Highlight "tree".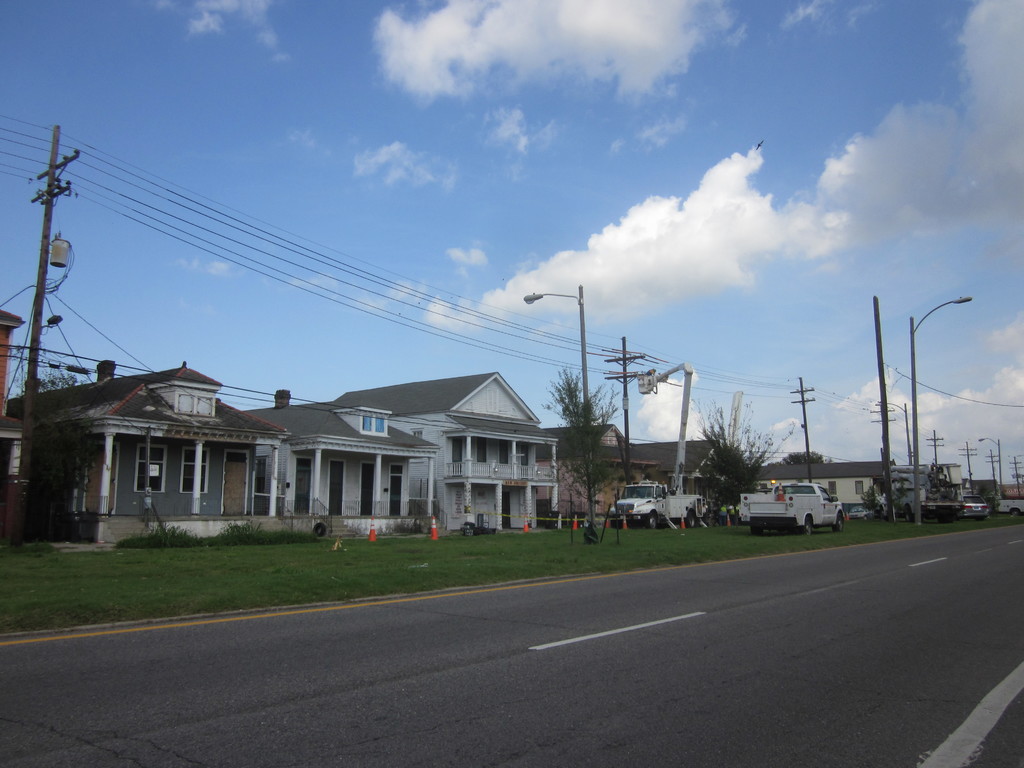
Highlighted region: left=697, top=401, right=779, bottom=509.
